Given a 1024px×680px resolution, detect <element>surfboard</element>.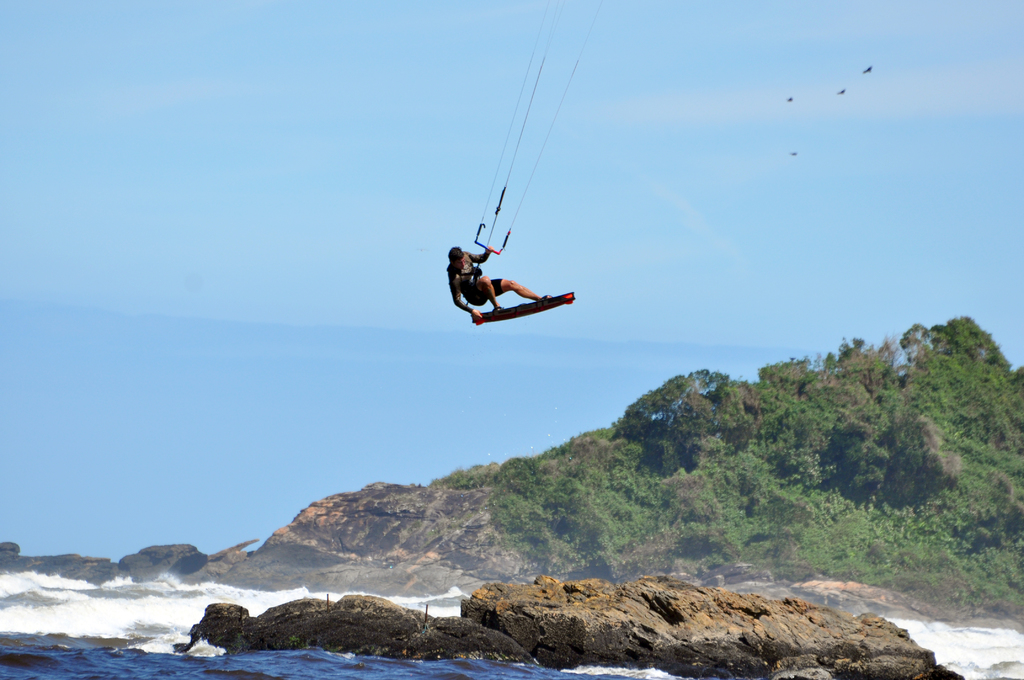
Rect(471, 289, 578, 324).
